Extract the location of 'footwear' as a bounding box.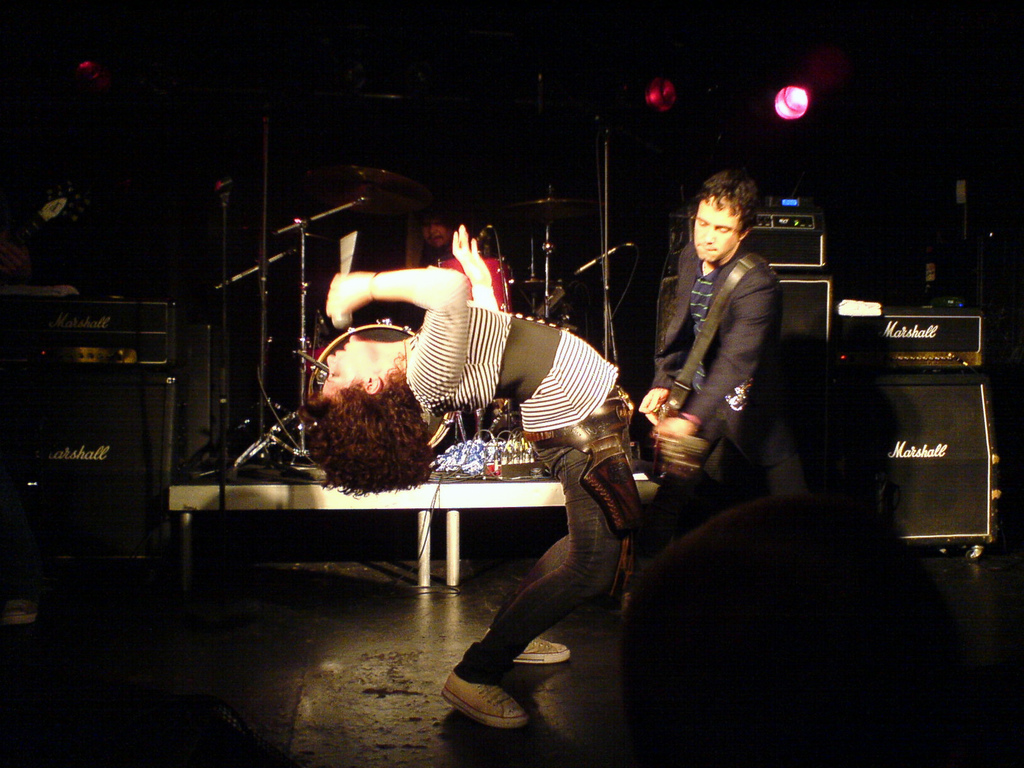
{"left": 480, "top": 630, "right": 579, "bottom": 667}.
